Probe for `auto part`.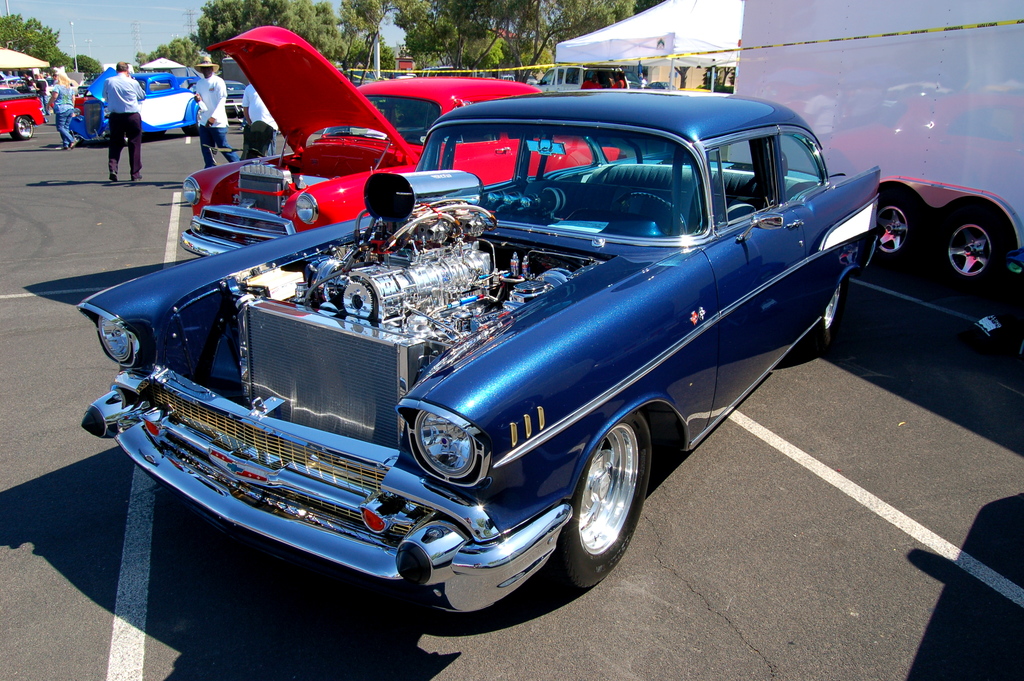
Probe result: [x1=610, y1=184, x2=690, y2=241].
